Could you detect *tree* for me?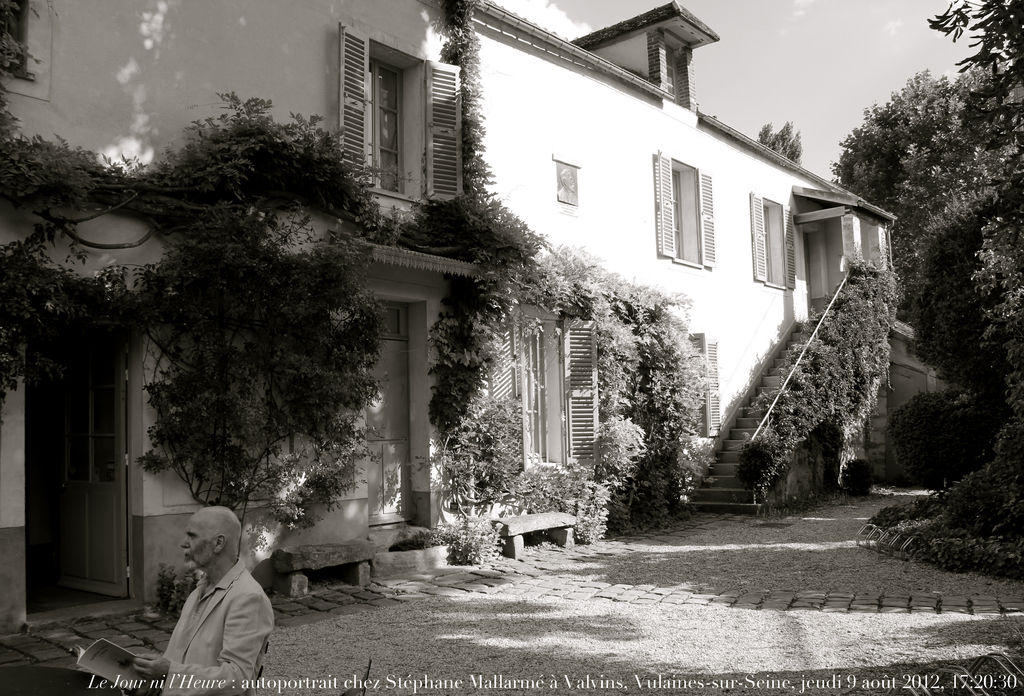
Detection result: box=[758, 115, 808, 164].
